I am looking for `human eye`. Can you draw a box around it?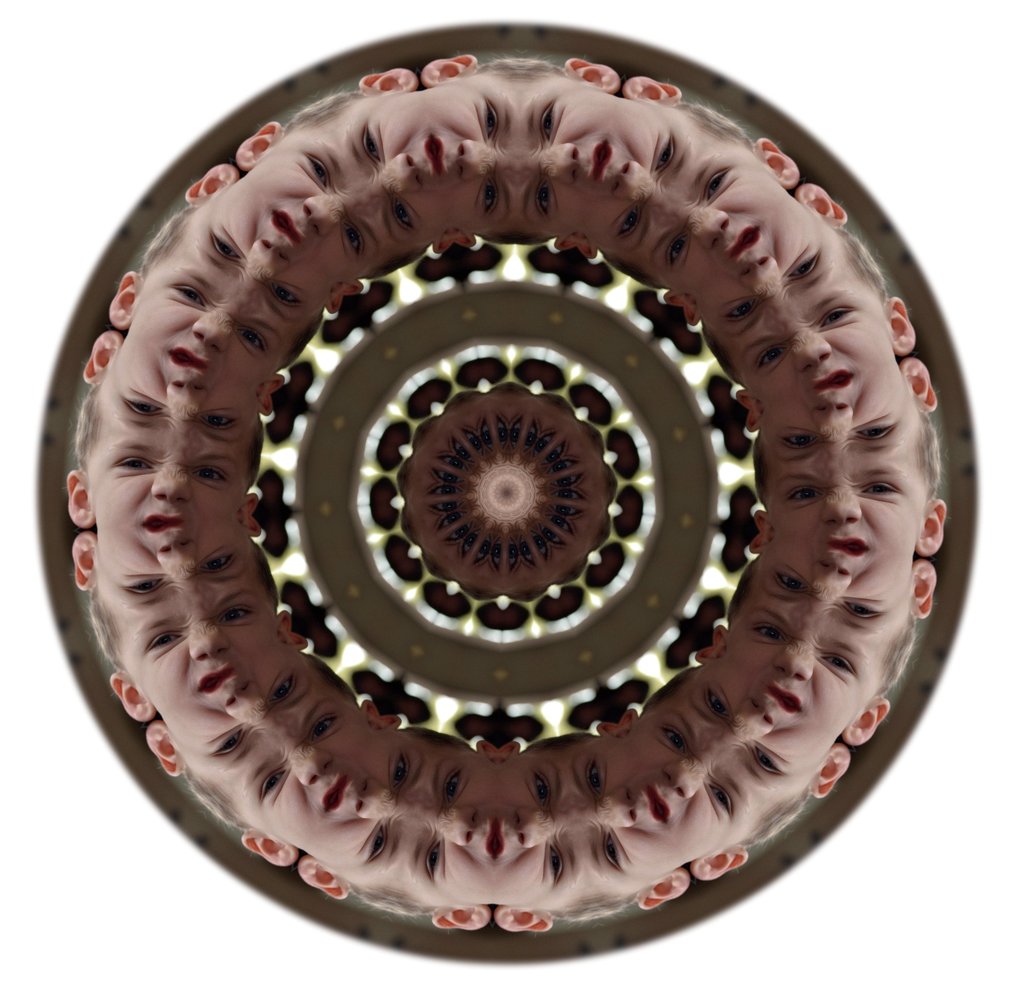
Sure, the bounding box is 202:412:236:429.
